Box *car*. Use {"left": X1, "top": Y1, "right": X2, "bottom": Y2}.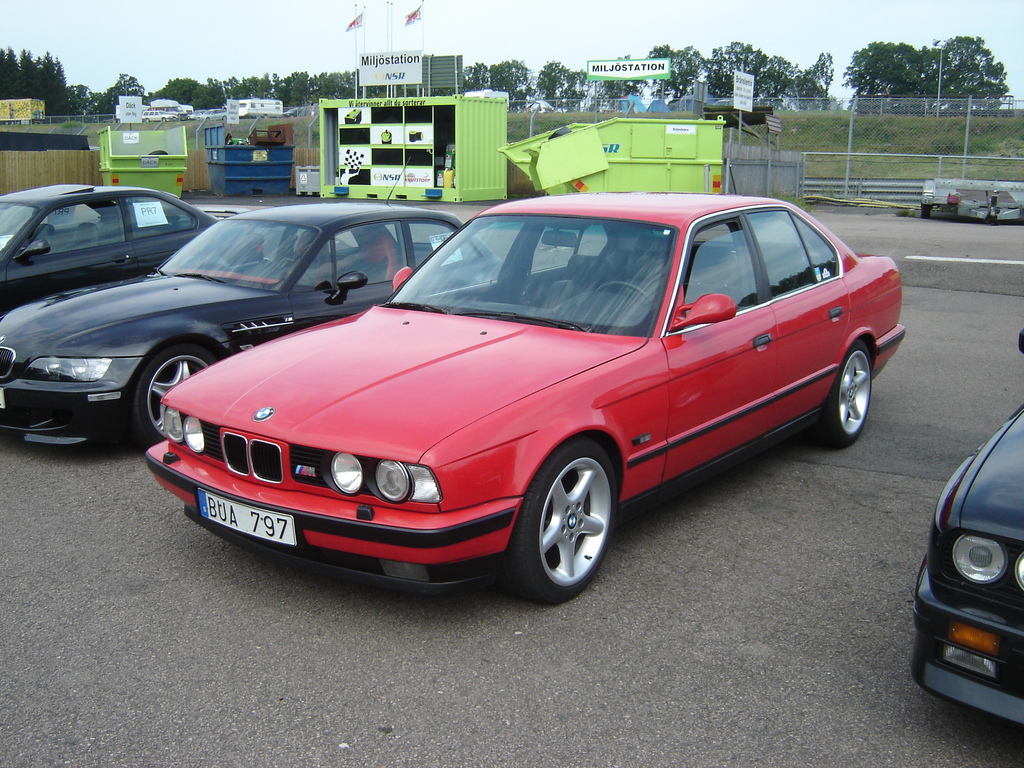
{"left": 138, "top": 108, "right": 177, "bottom": 124}.
